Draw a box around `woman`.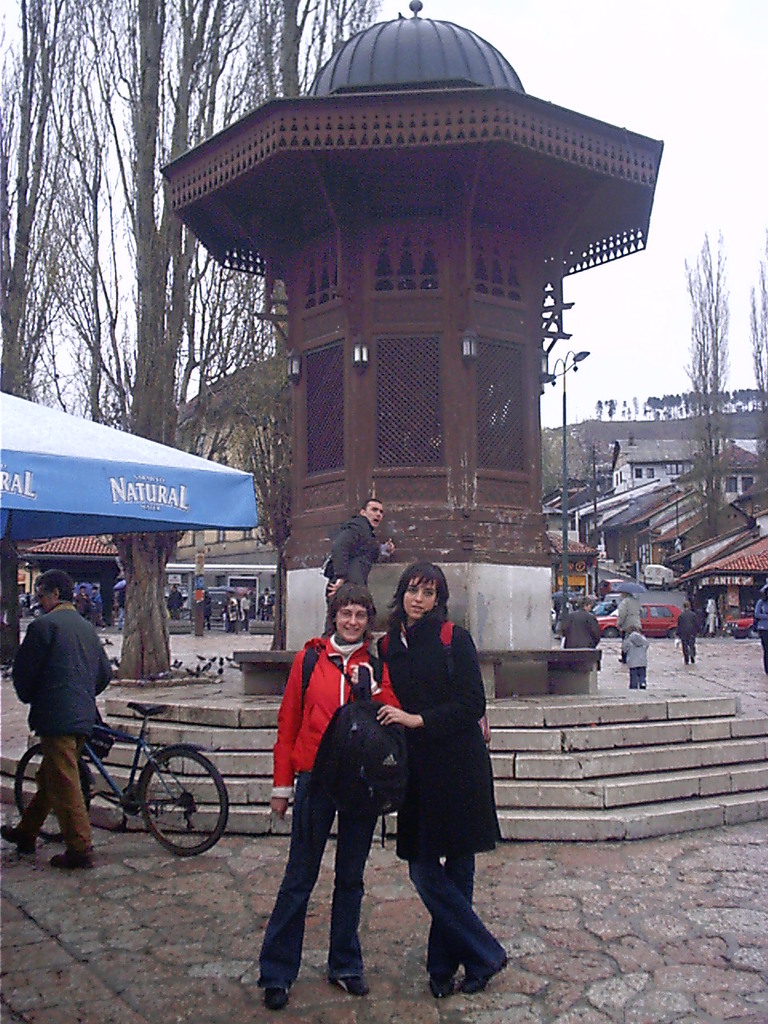
region(267, 589, 394, 1013).
